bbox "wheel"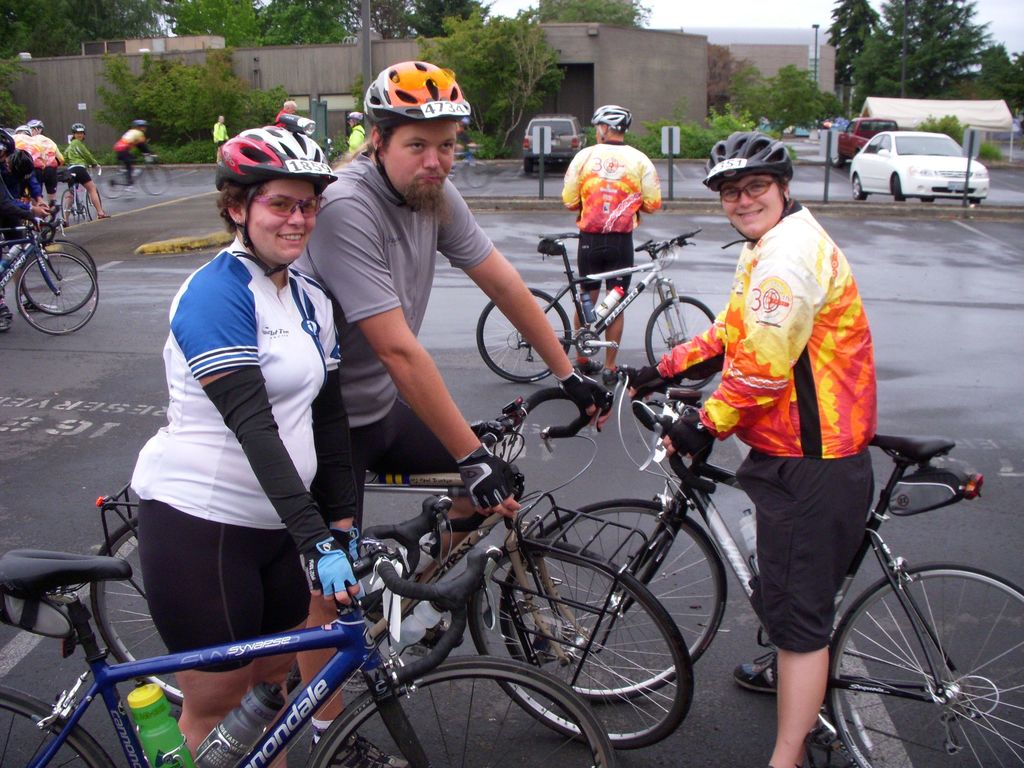
bbox=(0, 683, 115, 767)
